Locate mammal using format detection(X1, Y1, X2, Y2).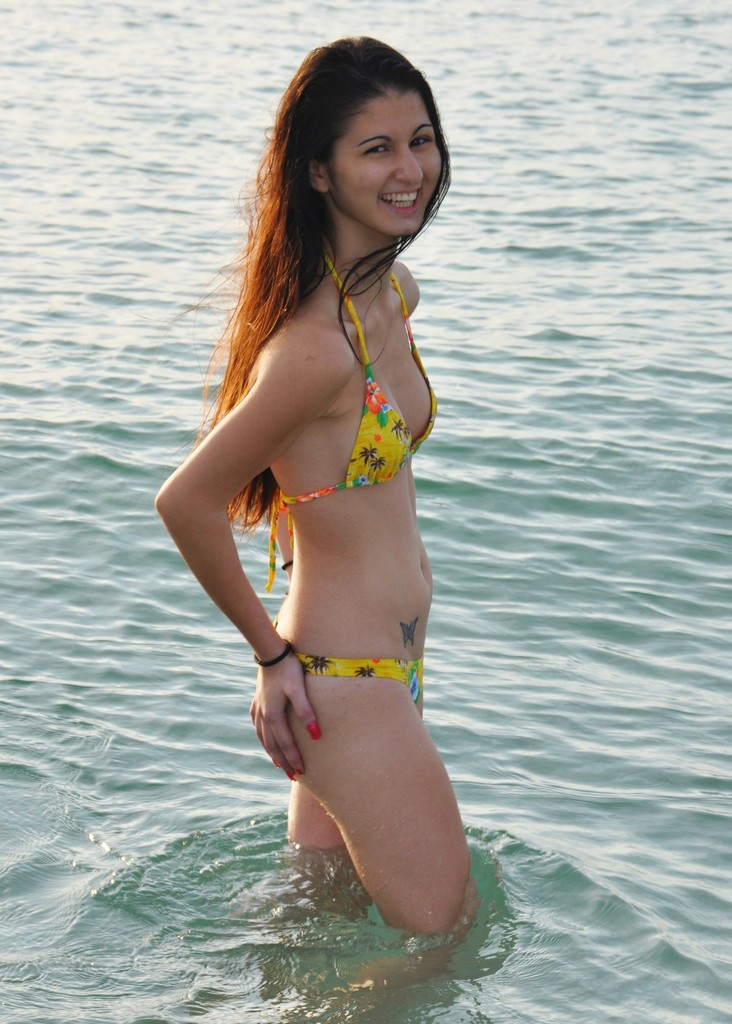
detection(172, 61, 516, 964).
